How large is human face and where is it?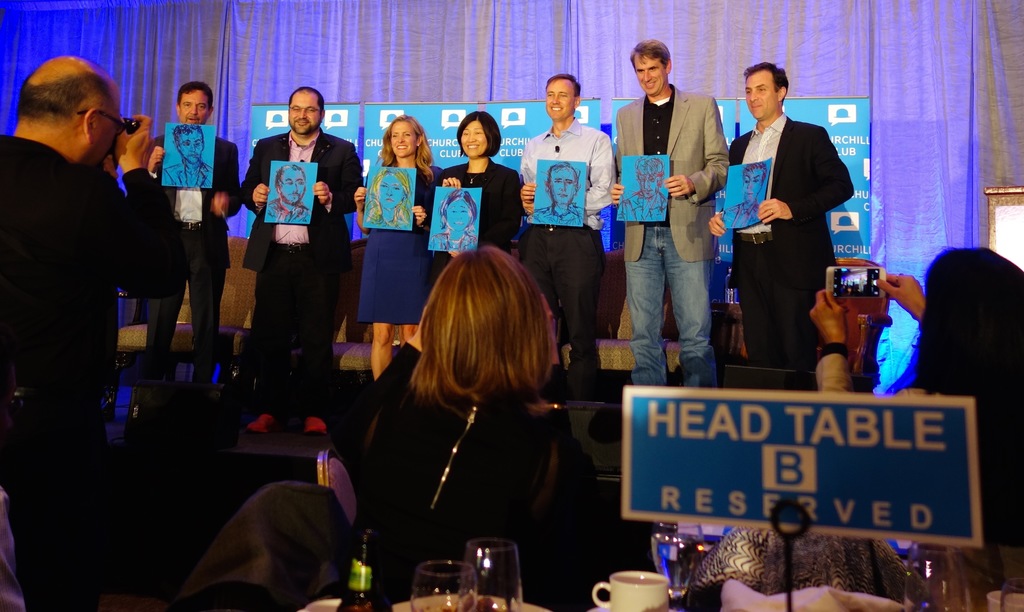
Bounding box: crop(745, 170, 765, 203).
